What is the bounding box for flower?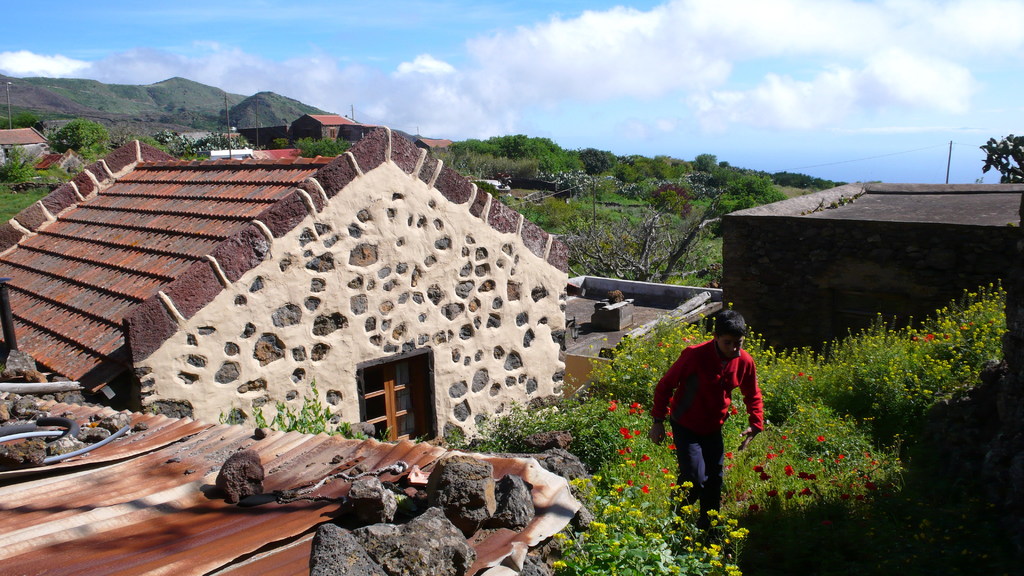
607 401 620 414.
